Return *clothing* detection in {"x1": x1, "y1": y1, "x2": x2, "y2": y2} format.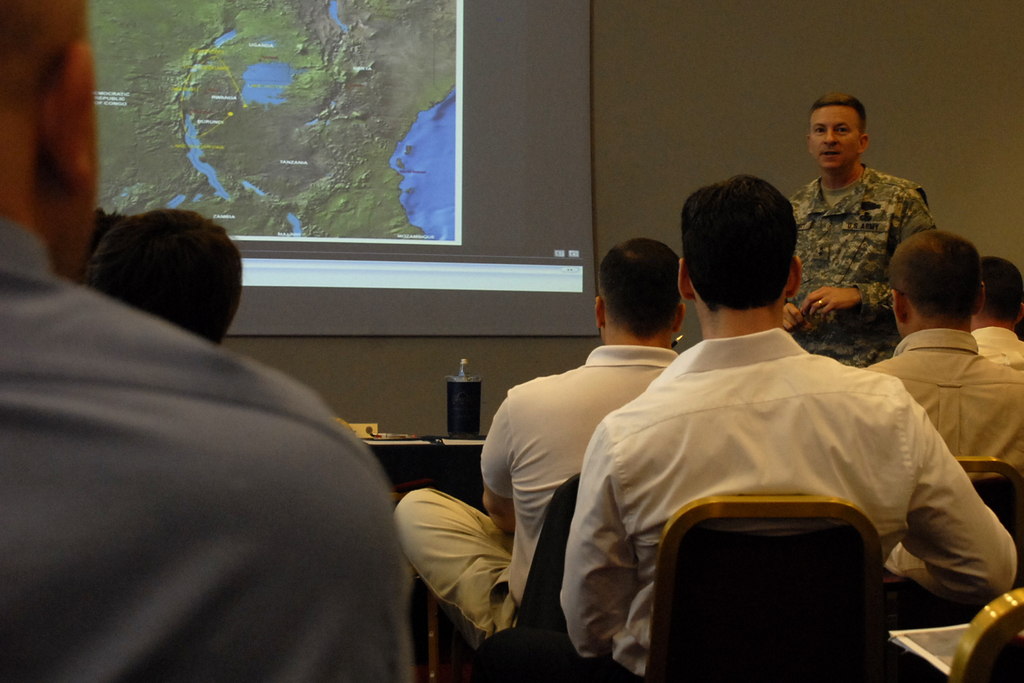
{"x1": 774, "y1": 155, "x2": 947, "y2": 366}.
